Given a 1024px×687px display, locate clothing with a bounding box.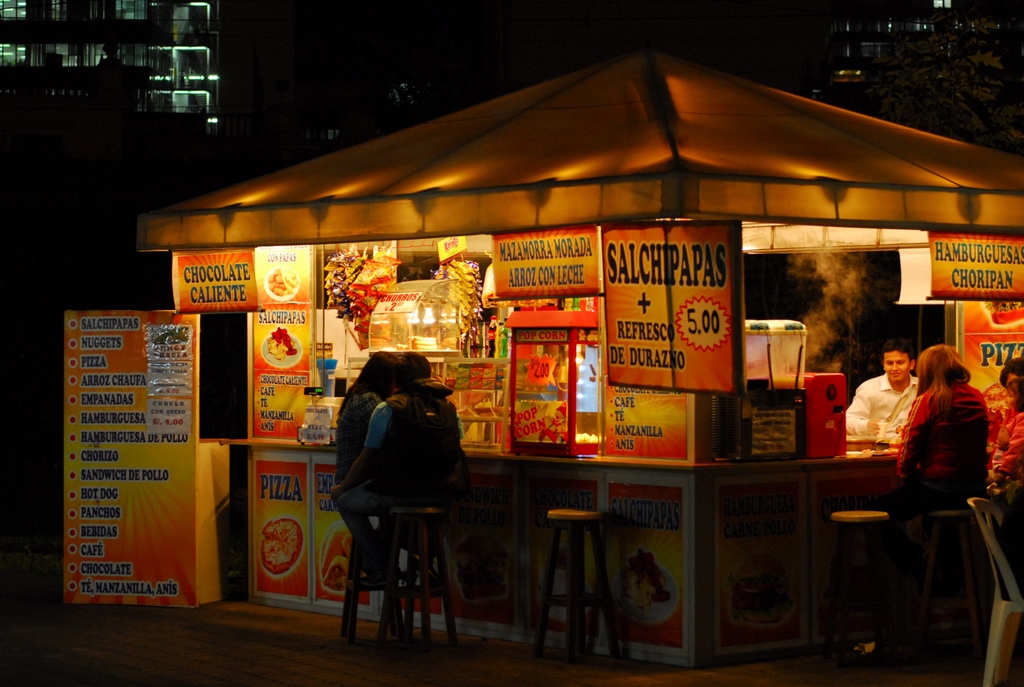
Located: x1=892, y1=384, x2=990, y2=524.
